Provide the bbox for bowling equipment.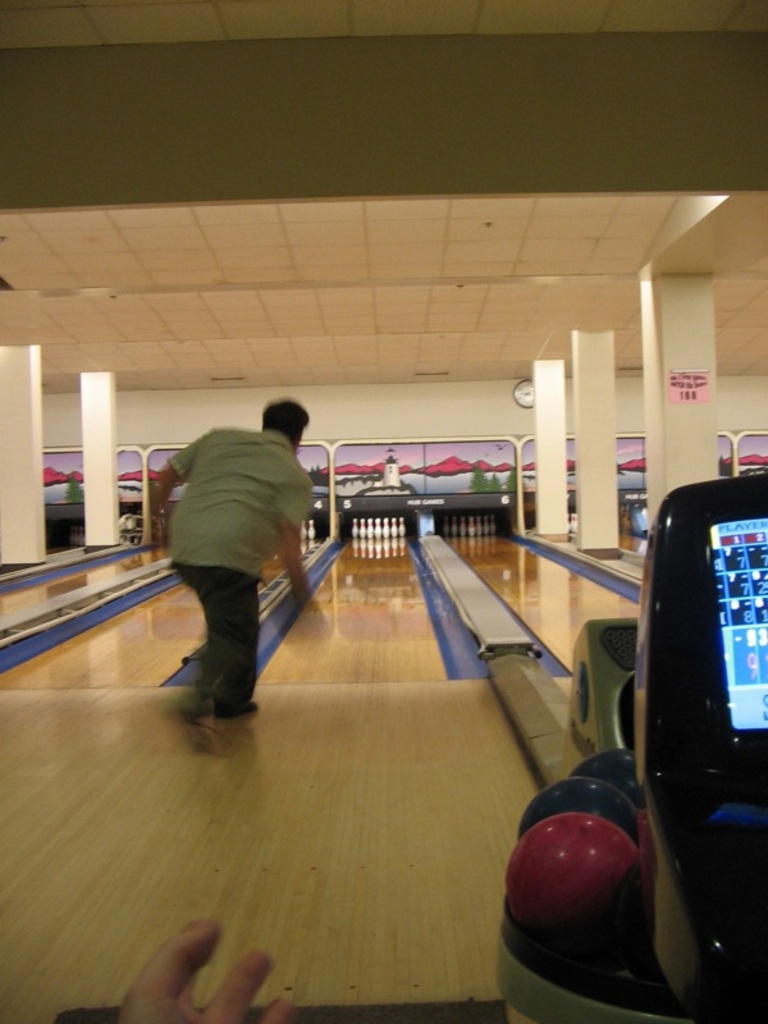
detection(503, 808, 650, 969).
